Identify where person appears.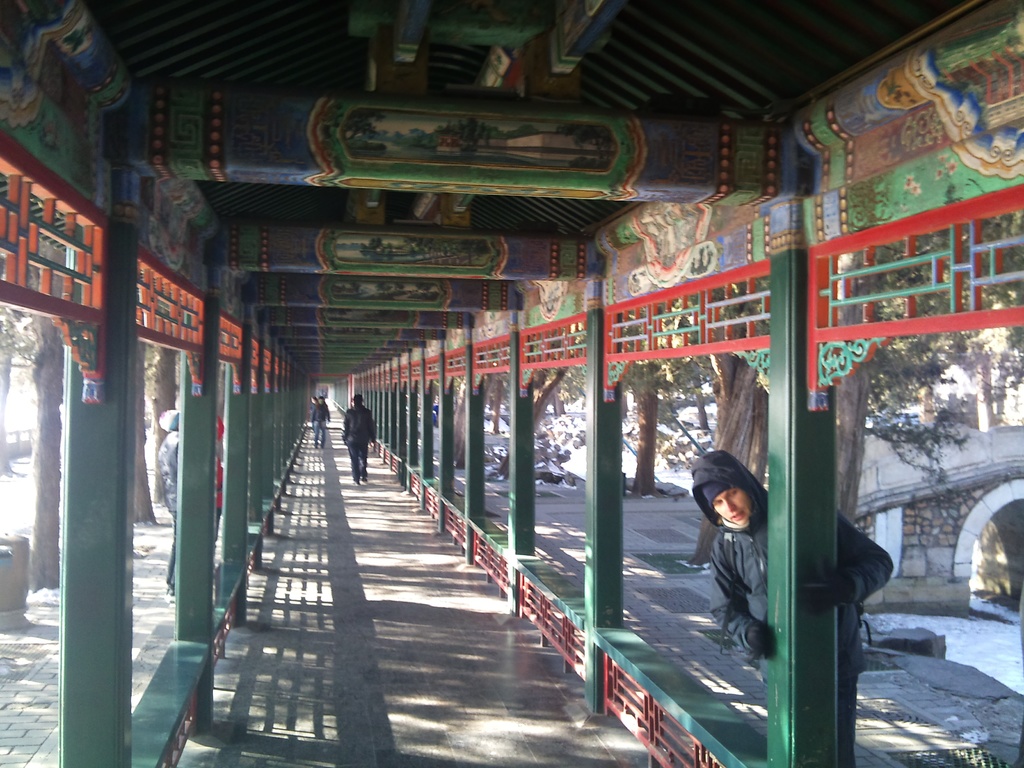
Appears at (687,450,893,767).
